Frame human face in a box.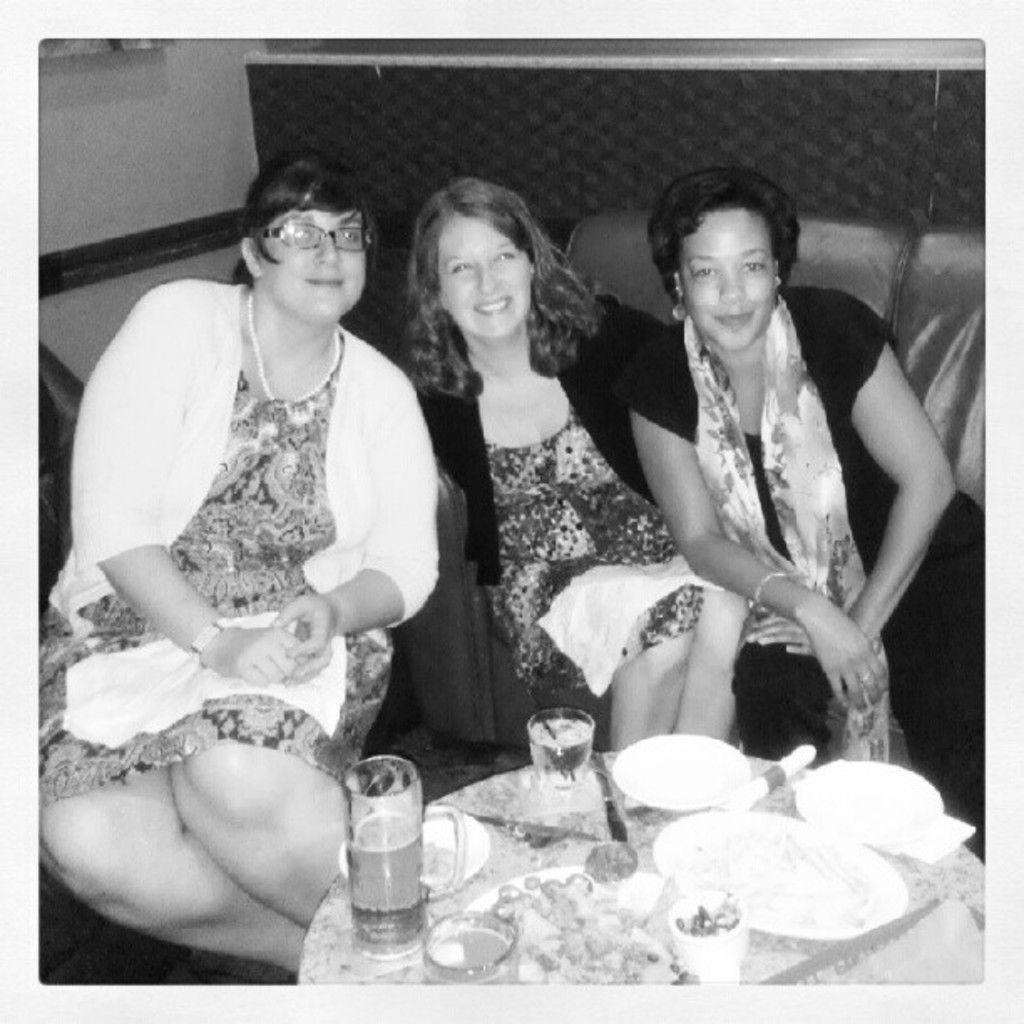
detection(679, 204, 775, 351).
